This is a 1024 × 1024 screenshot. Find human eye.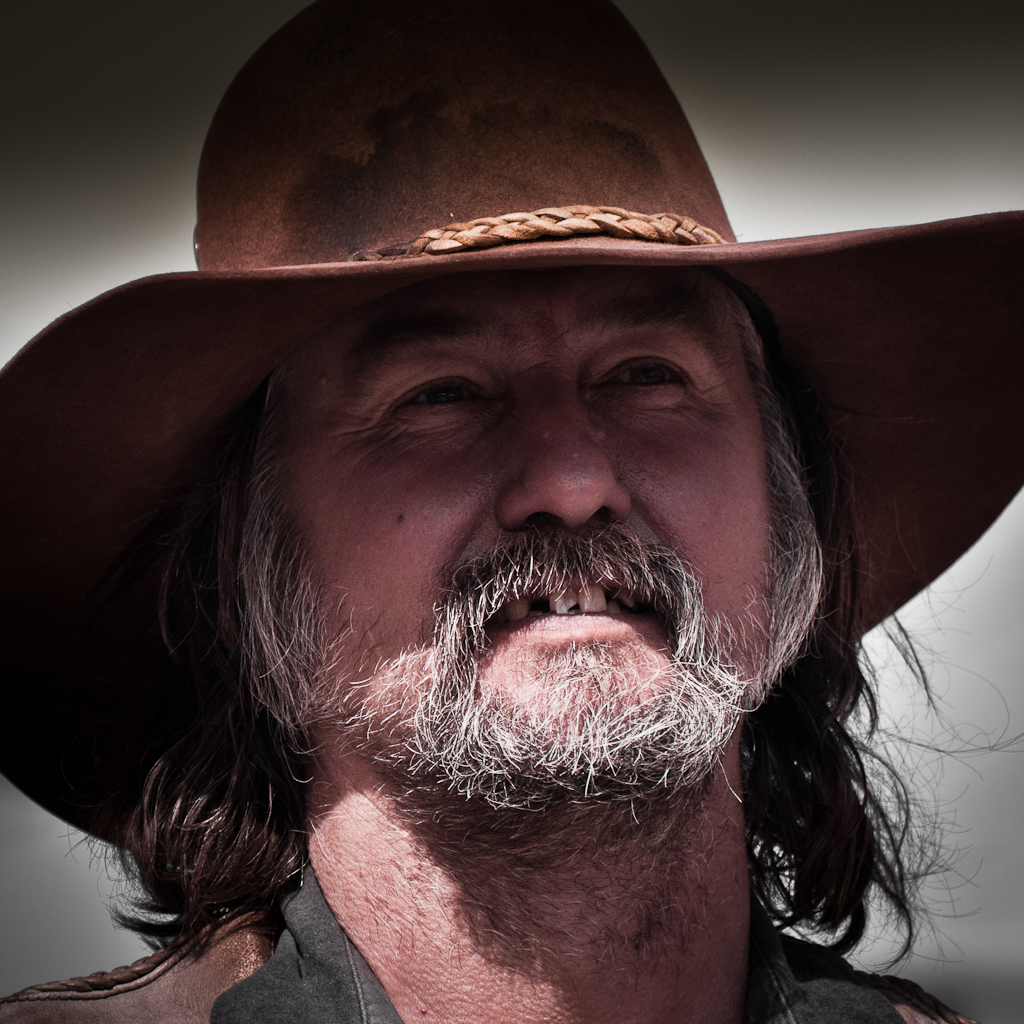
Bounding box: {"left": 586, "top": 345, "right": 697, "bottom": 405}.
